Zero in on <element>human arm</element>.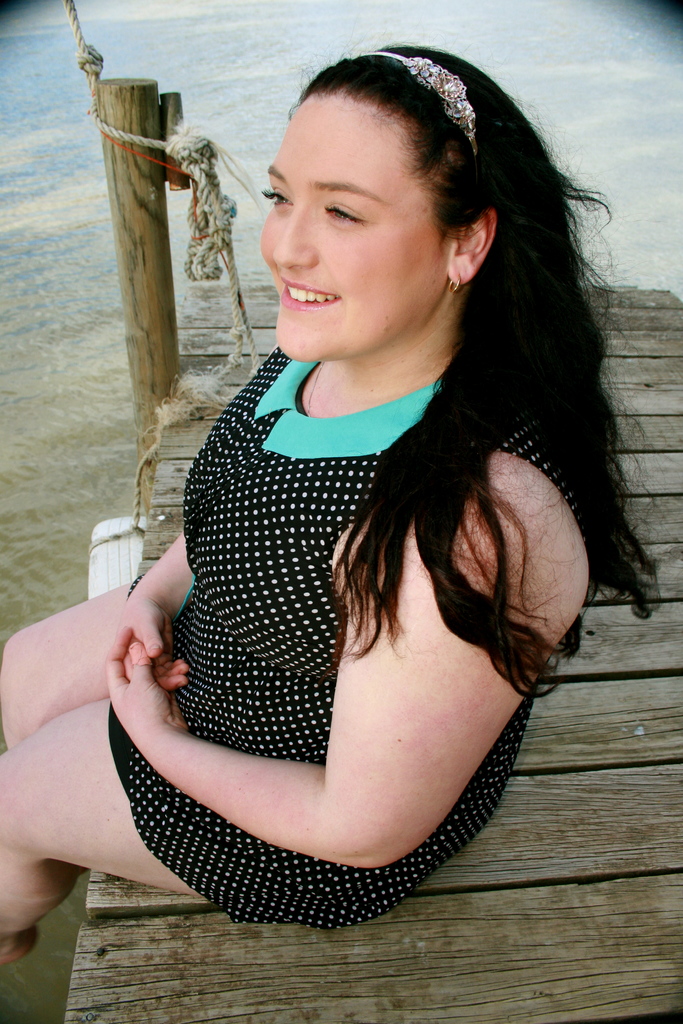
Zeroed in: [x1=74, y1=515, x2=211, y2=716].
